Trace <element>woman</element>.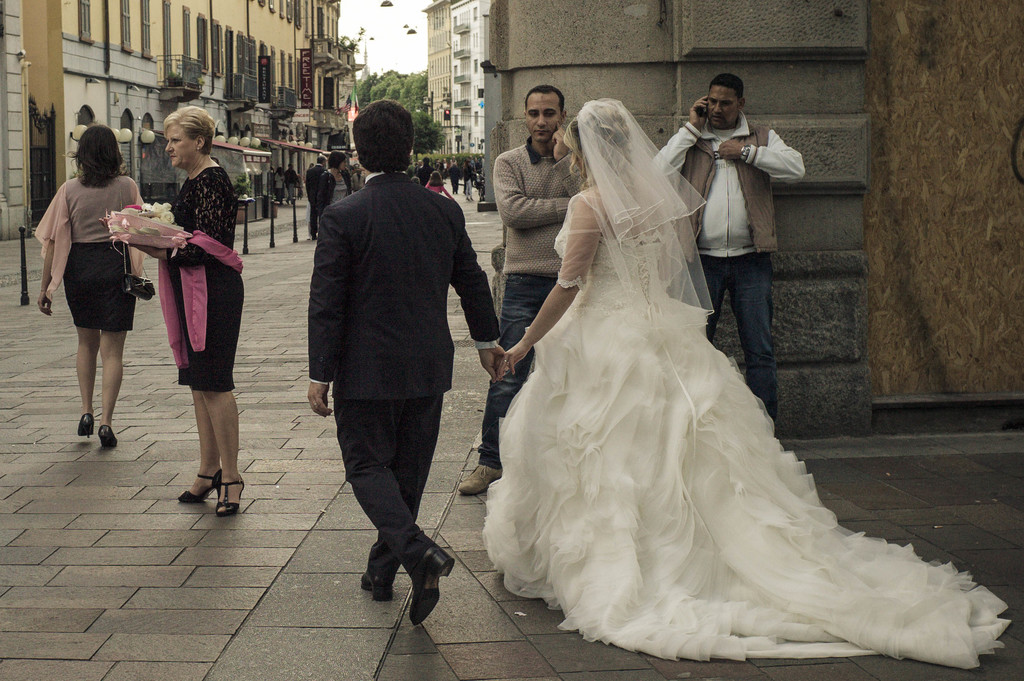
Traced to <box>273,168,287,203</box>.
